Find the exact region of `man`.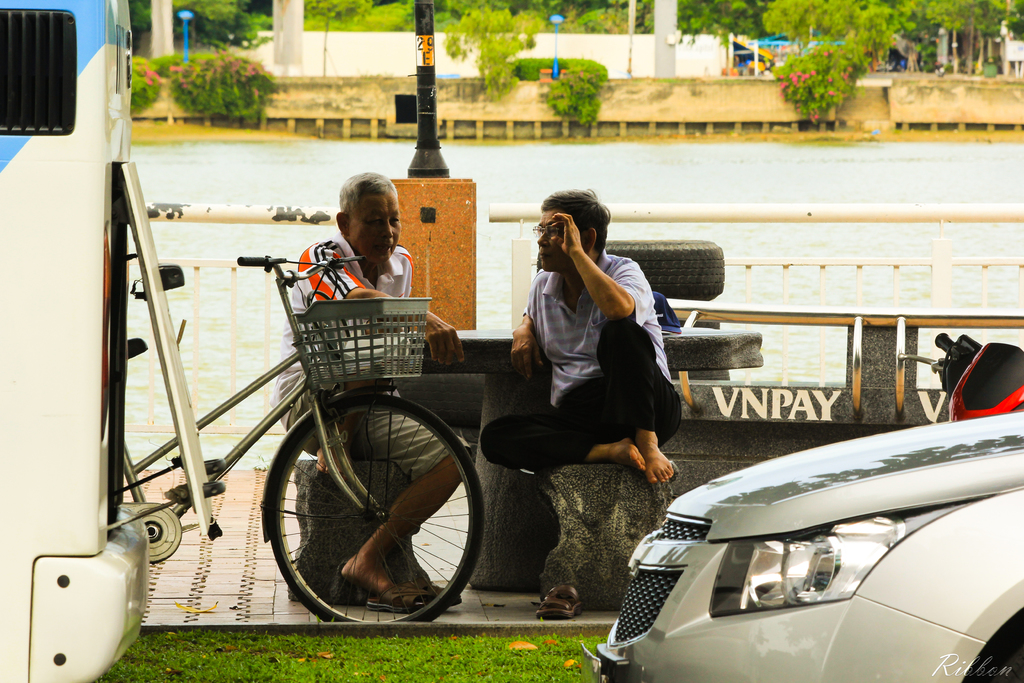
Exact region: x1=274, y1=165, x2=474, y2=608.
